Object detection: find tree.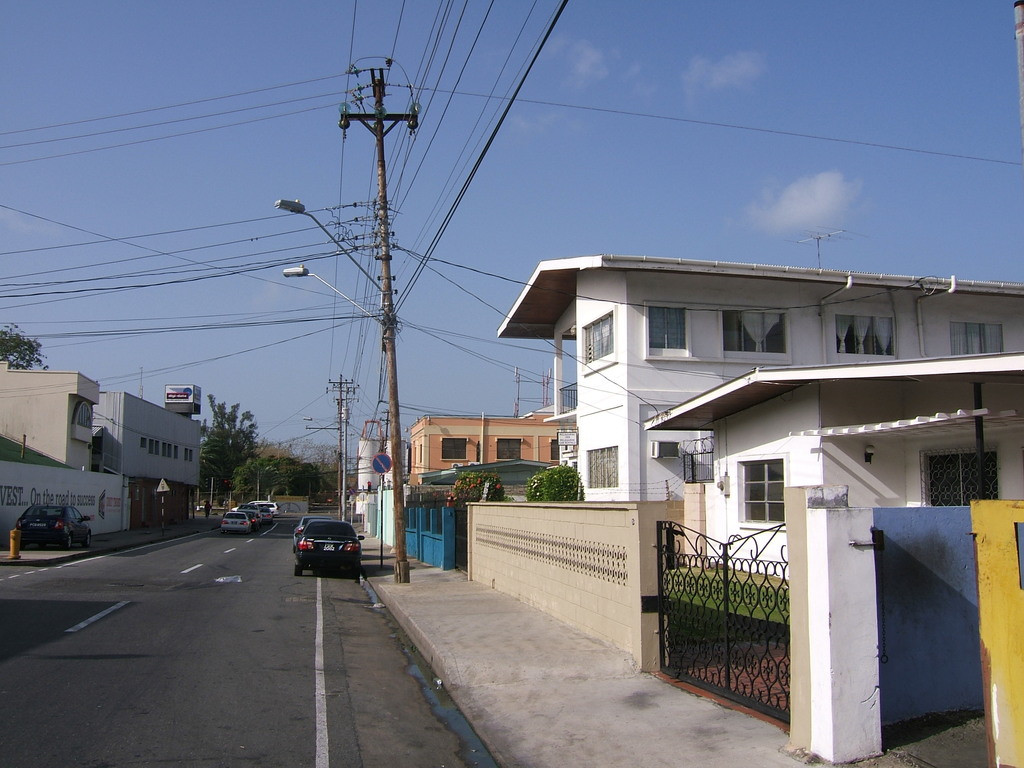
bbox=[0, 327, 48, 371].
